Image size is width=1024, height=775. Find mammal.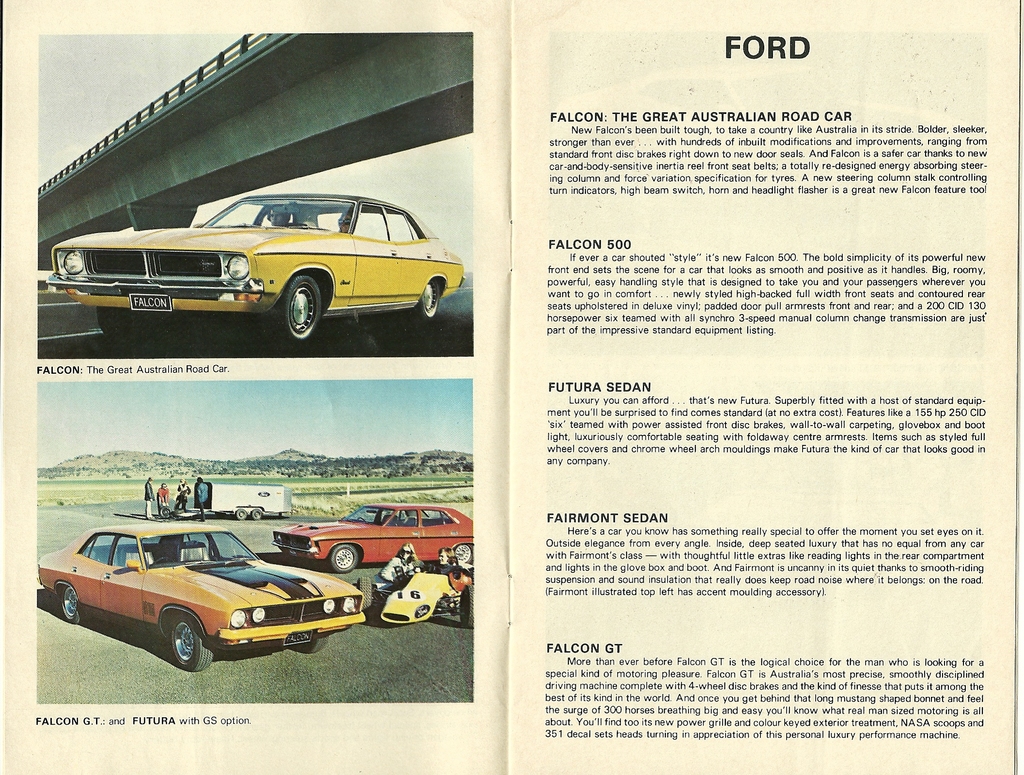
(x1=376, y1=542, x2=419, y2=585).
